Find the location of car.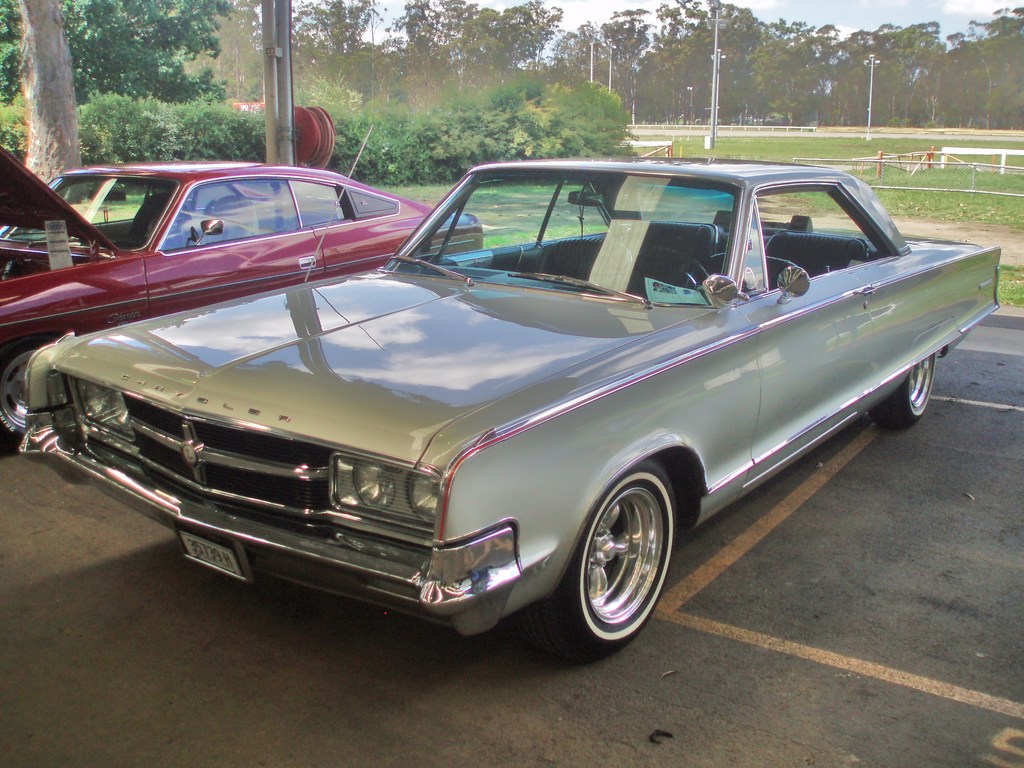
Location: 19 161 1002 662.
